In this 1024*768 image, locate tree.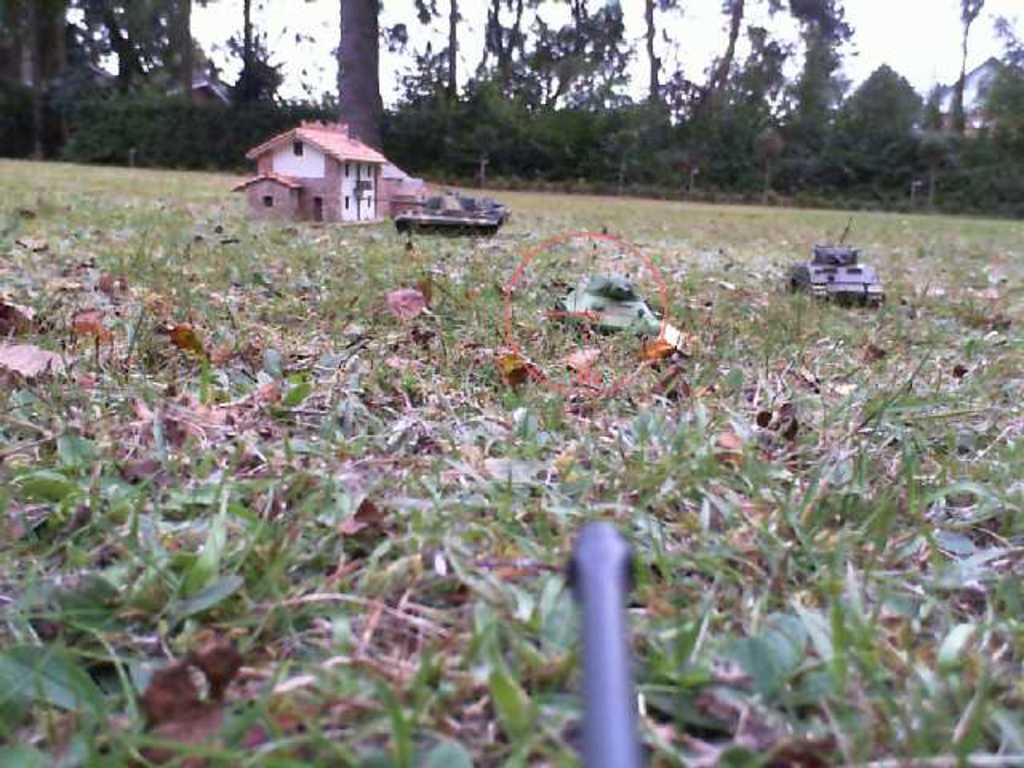
Bounding box: bbox(328, 0, 384, 146).
